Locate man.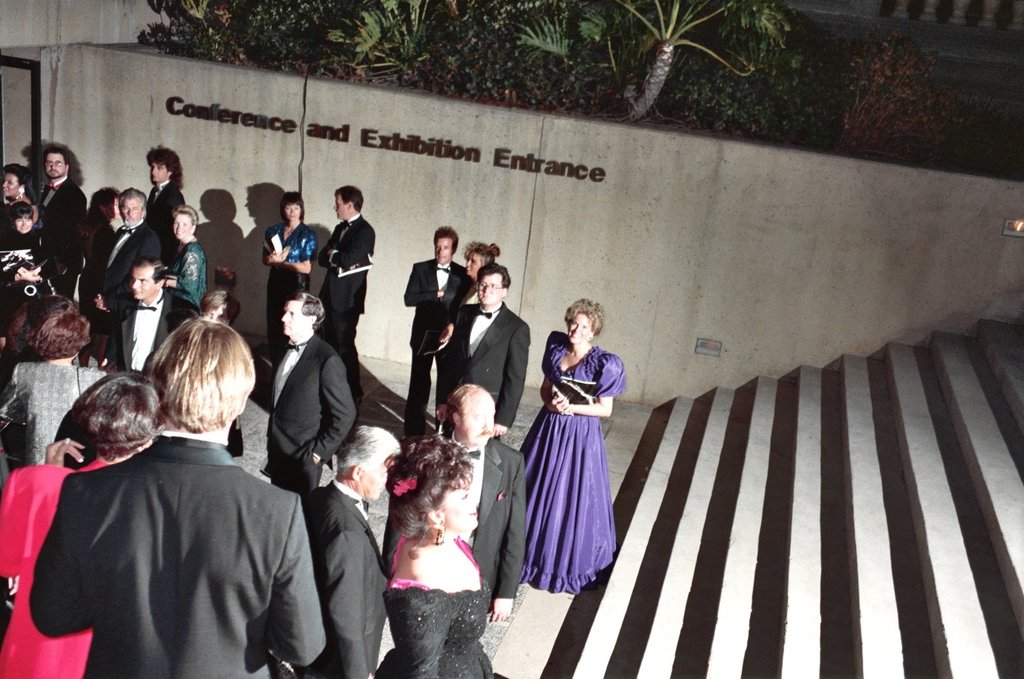
Bounding box: bbox=(31, 148, 88, 303).
